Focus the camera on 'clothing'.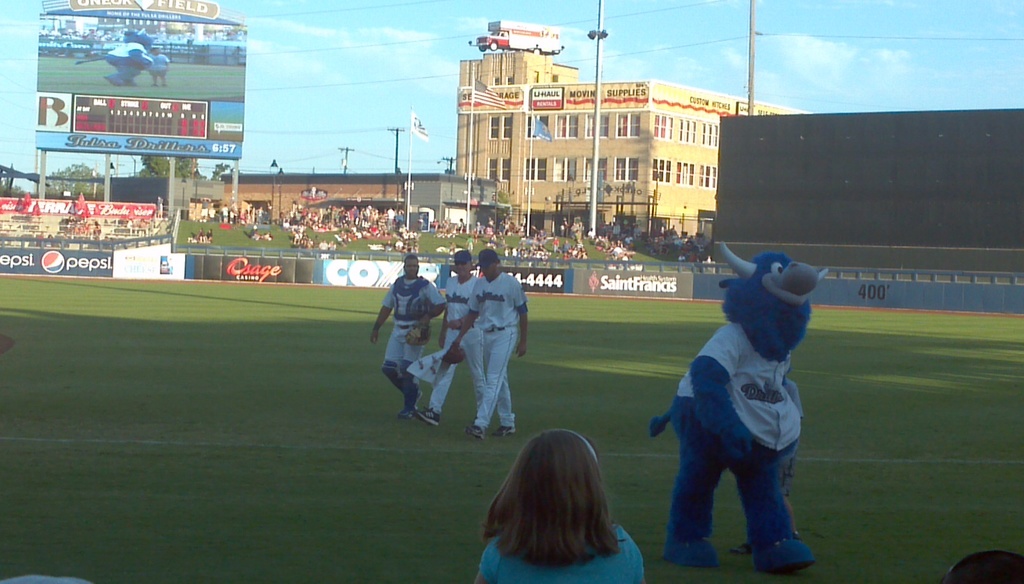
Focus region: [x1=473, y1=269, x2=528, y2=435].
